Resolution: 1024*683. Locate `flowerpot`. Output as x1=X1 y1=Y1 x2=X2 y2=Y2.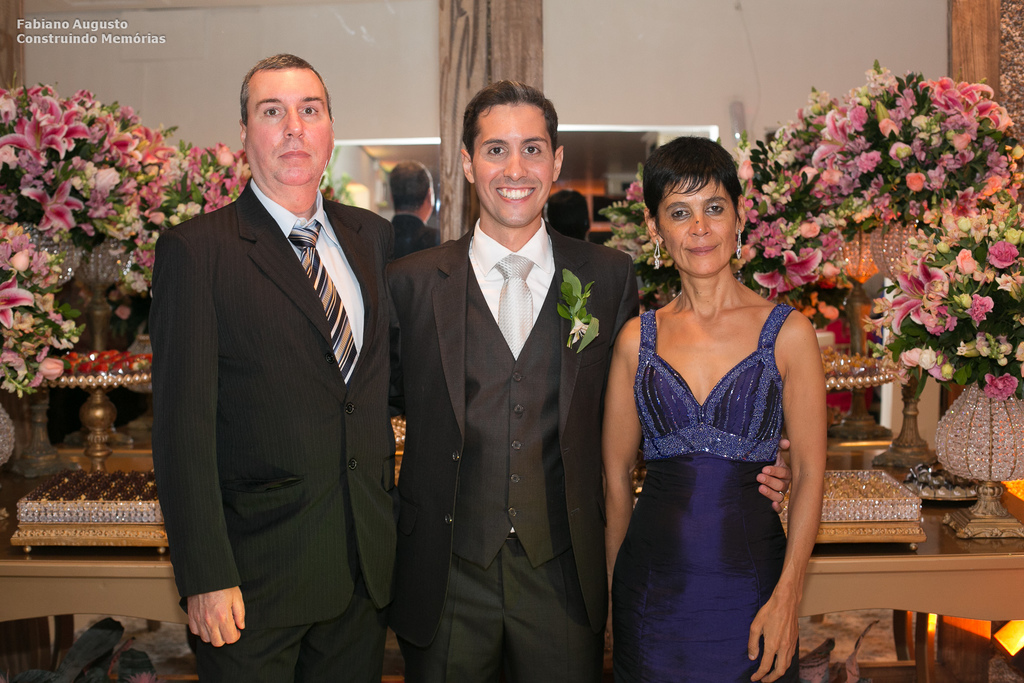
x1=872 y1=381 x2=945 y2=470.
